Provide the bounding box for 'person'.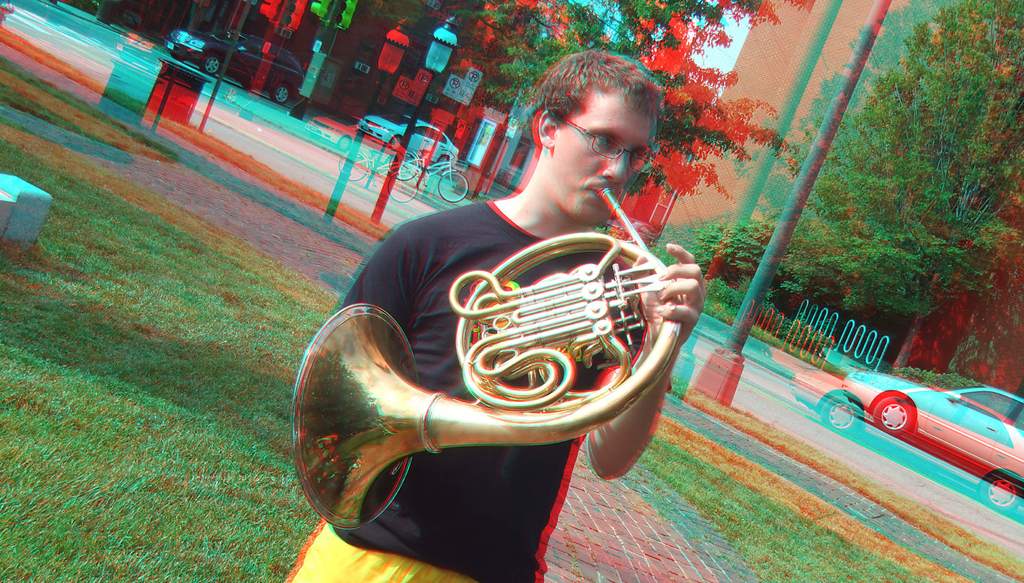
[289, 49, 701, 582].
